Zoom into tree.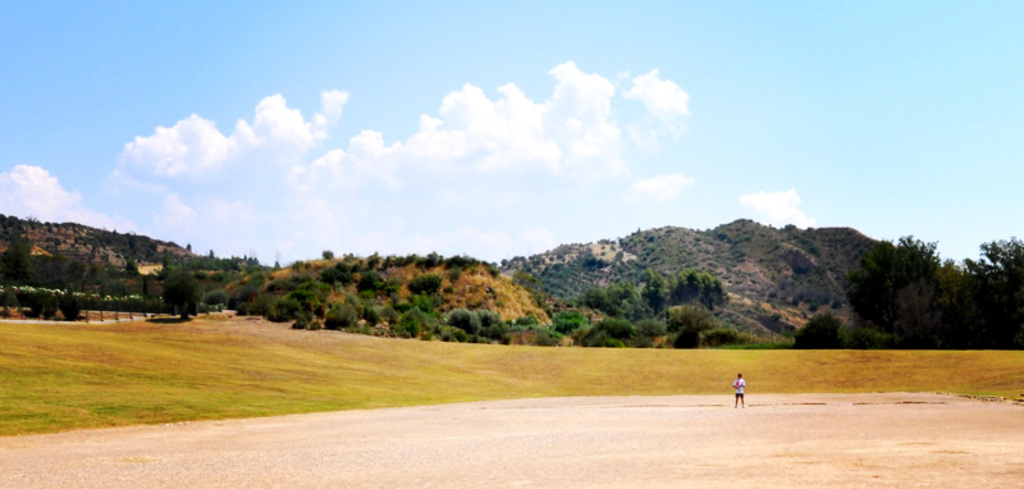
Zoom target: <bbox>963, 236, 1023, 352</bbox>.
